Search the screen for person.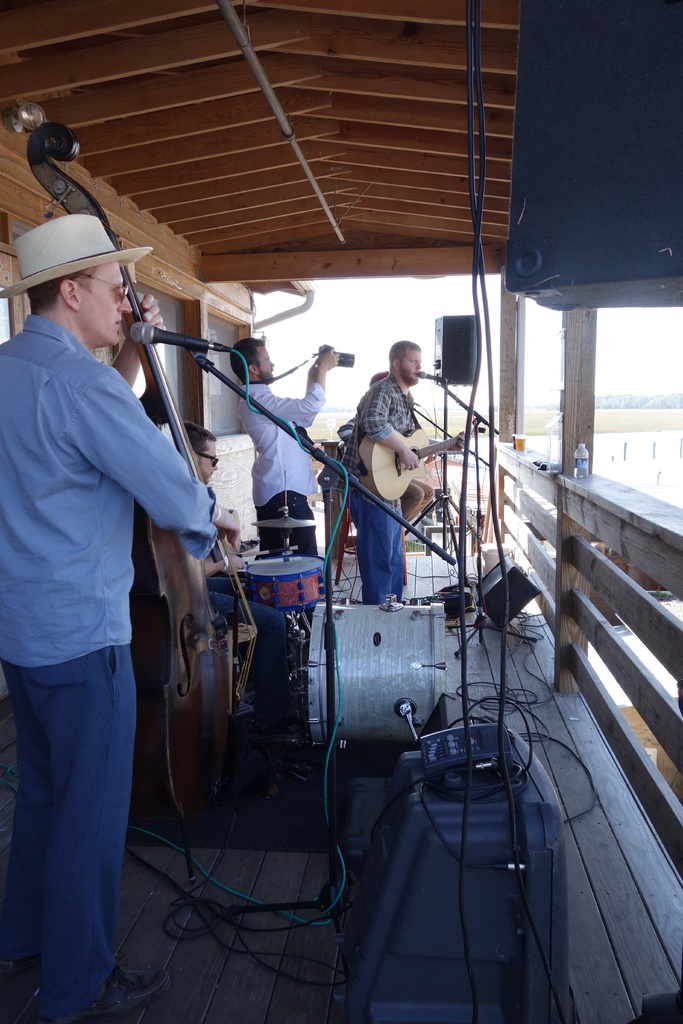
Found at 229:336:341:556.
